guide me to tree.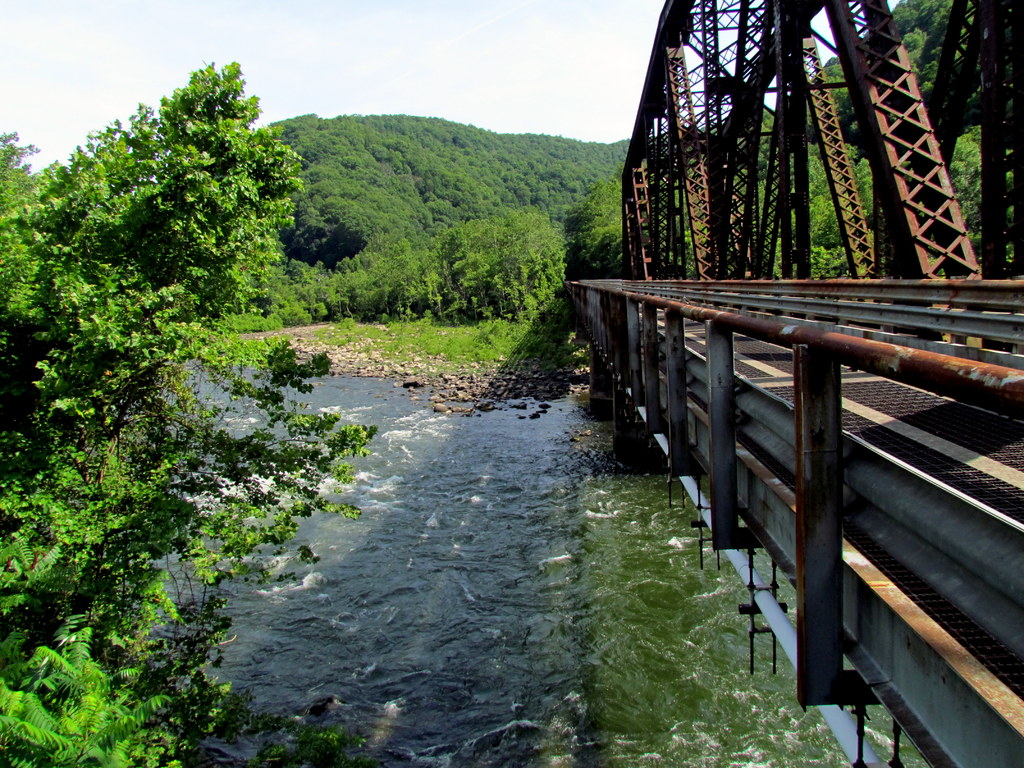
Guidance: (334, 234, 451, 315).
